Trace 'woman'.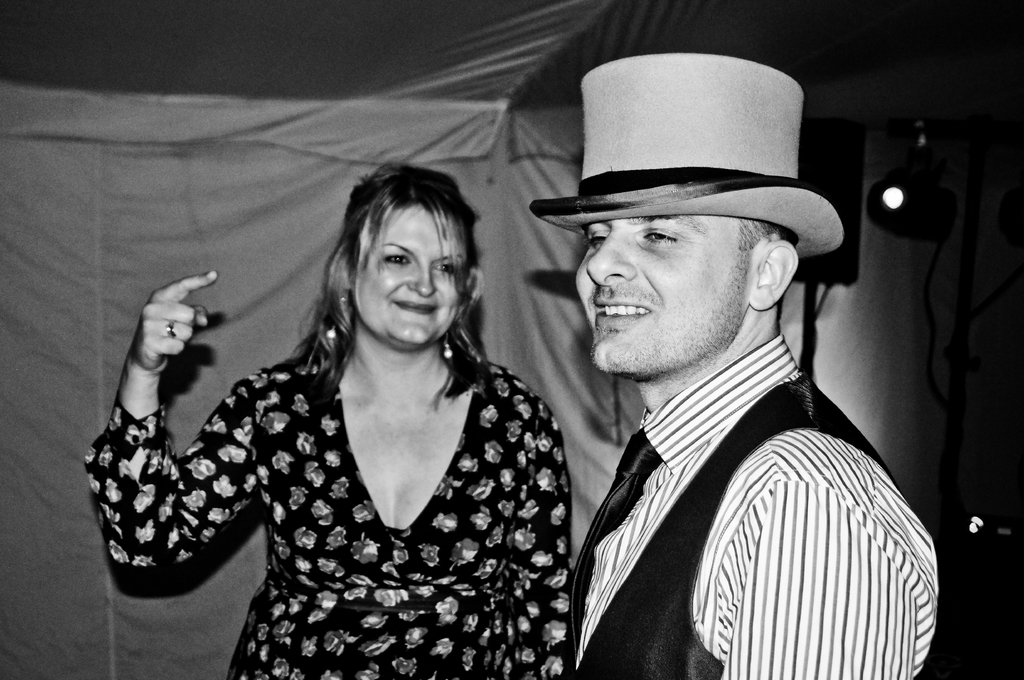
Traced to (83,161,573,679).
